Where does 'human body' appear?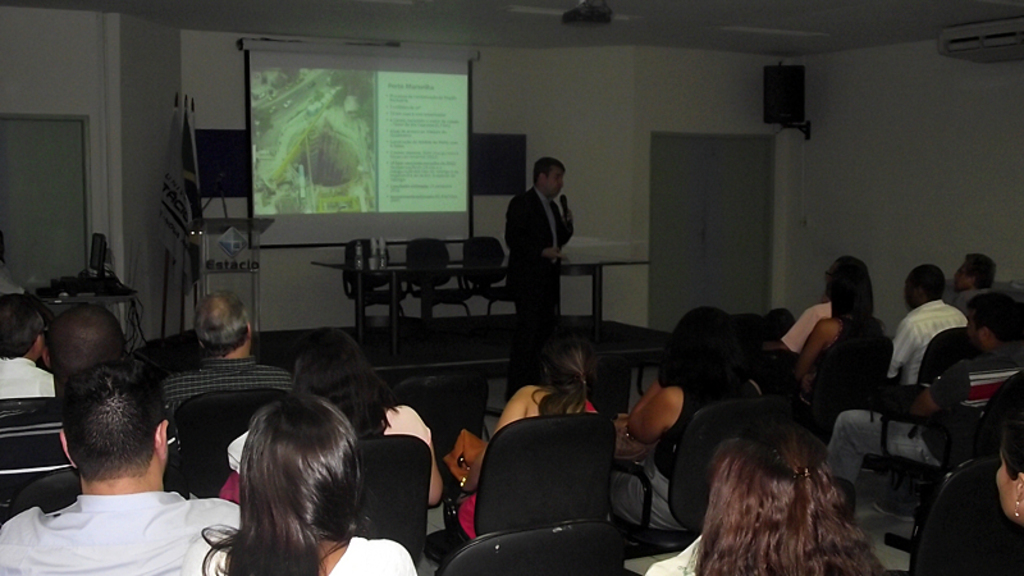
Appears at select_region(498, 146, 575, 358).
